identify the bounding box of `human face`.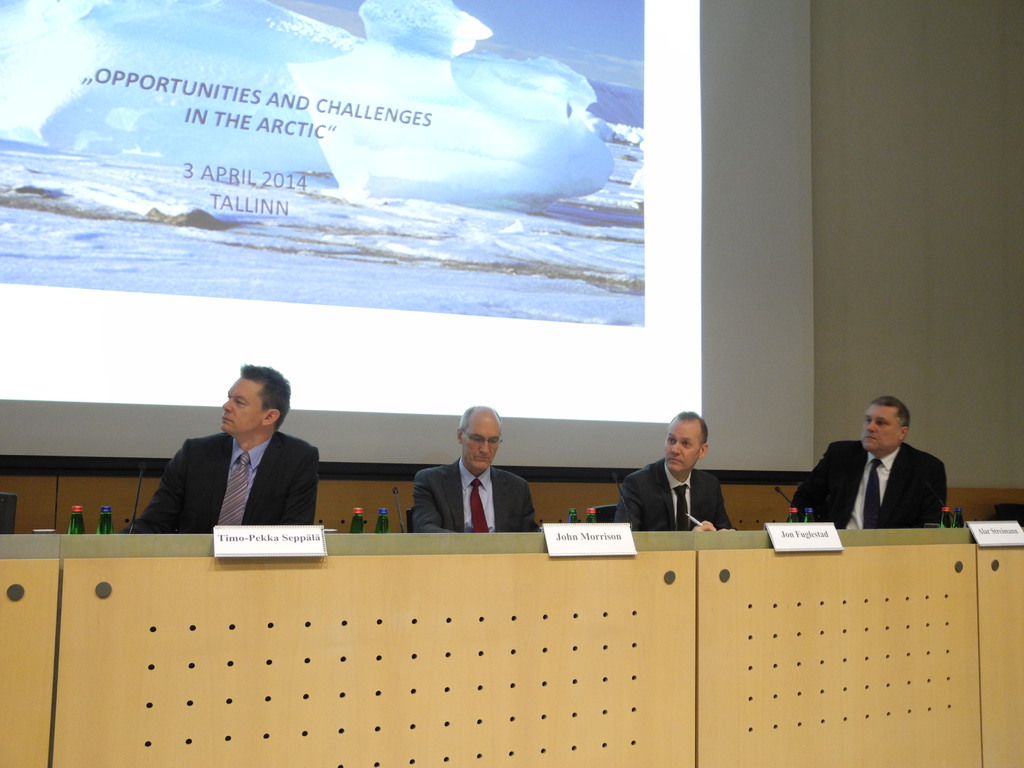
crop(857, 403, 902, 452).
